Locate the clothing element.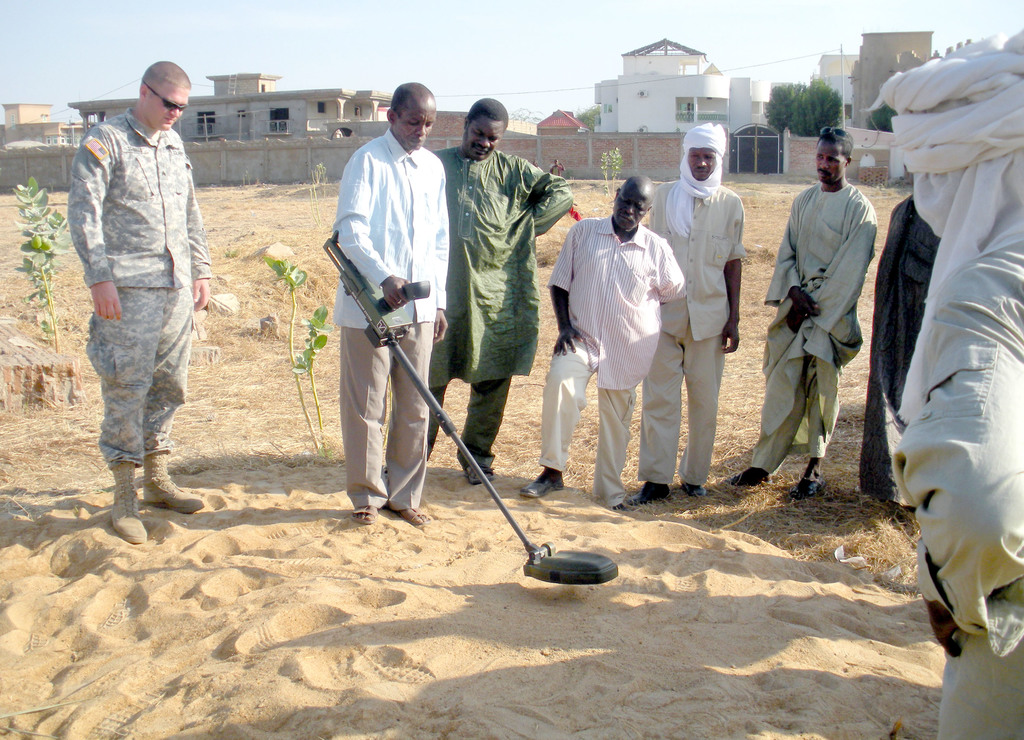
Element bbox: 644,179,741,497.
